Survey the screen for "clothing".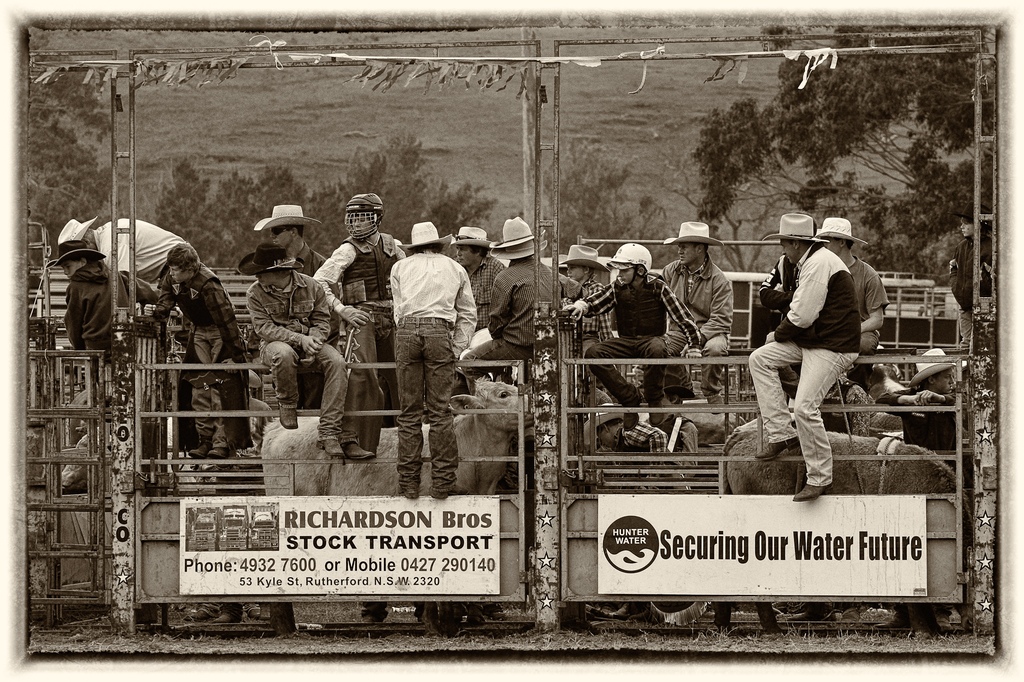
Survey found: l=658, t=409, r=696, b=495.
